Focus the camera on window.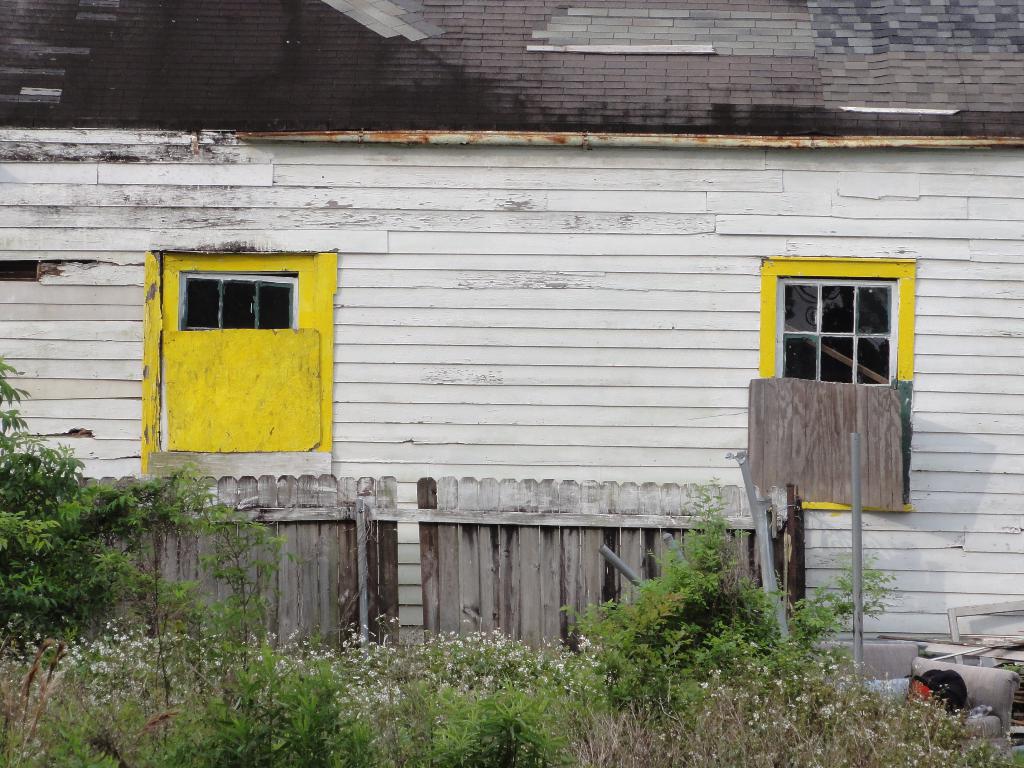
Focus region: <bbox>144, 254, 337, 474</bbox>.
